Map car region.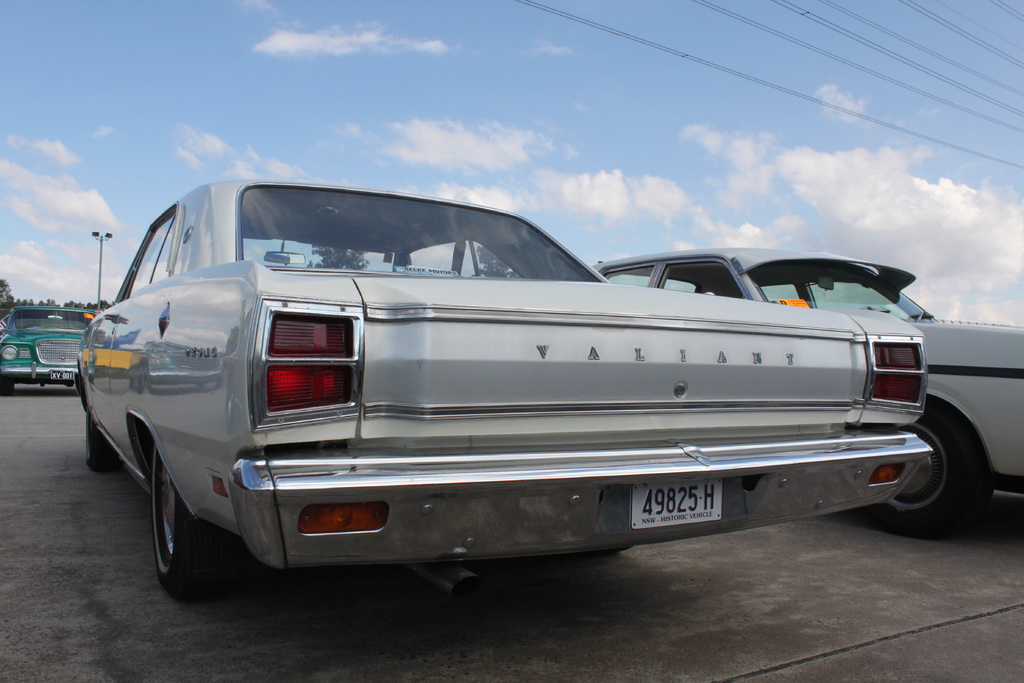
Mapped to Rect(593, 249, 1023, 536).
